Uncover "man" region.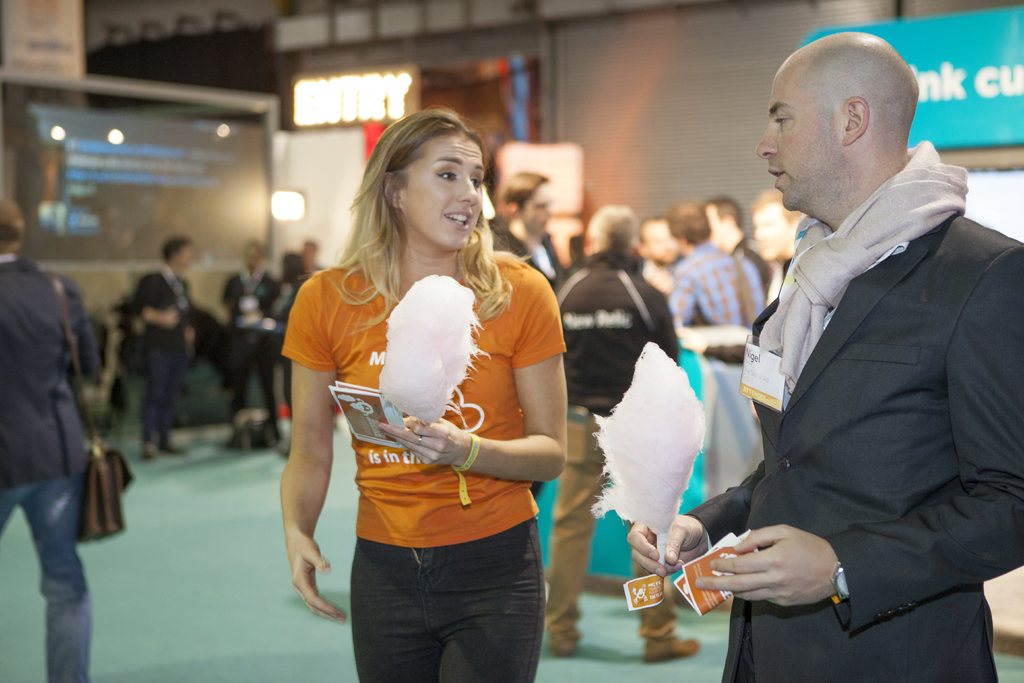
Uncovered: (707,191,769,299).
